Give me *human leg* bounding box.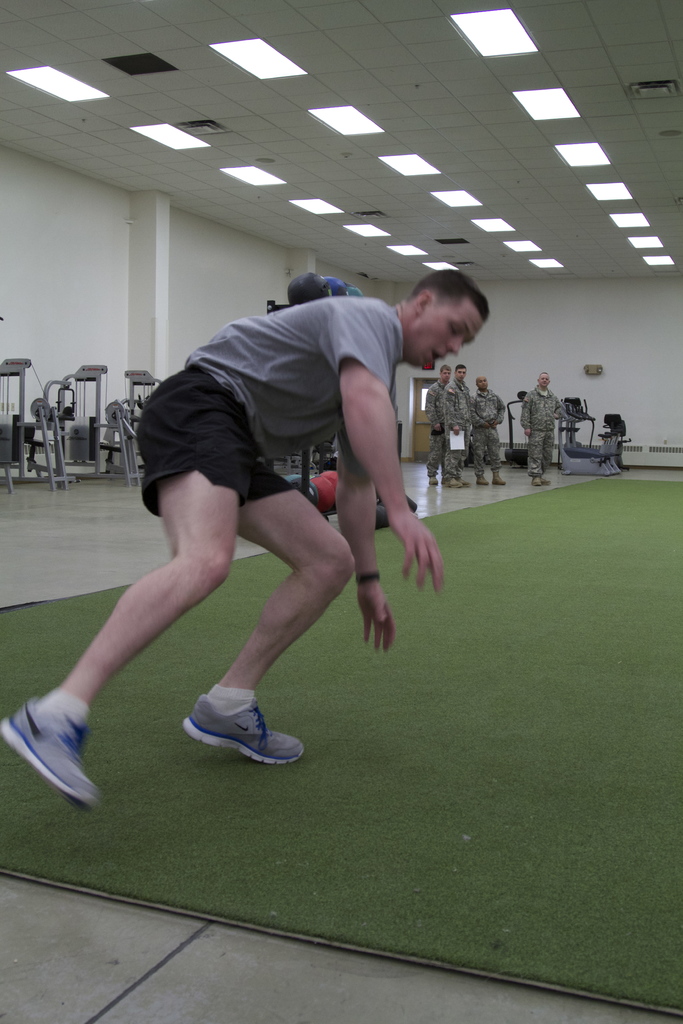
crop(170, 483, 354, 762).
